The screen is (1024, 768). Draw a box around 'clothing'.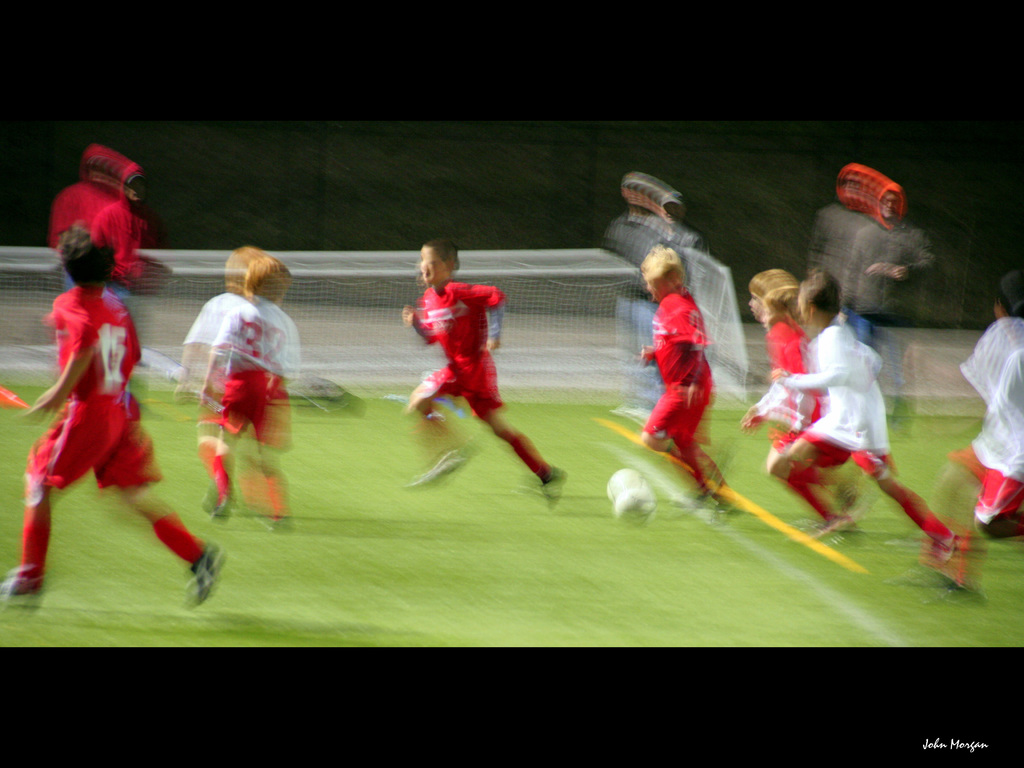
rect(783, 320, 895, 475).
